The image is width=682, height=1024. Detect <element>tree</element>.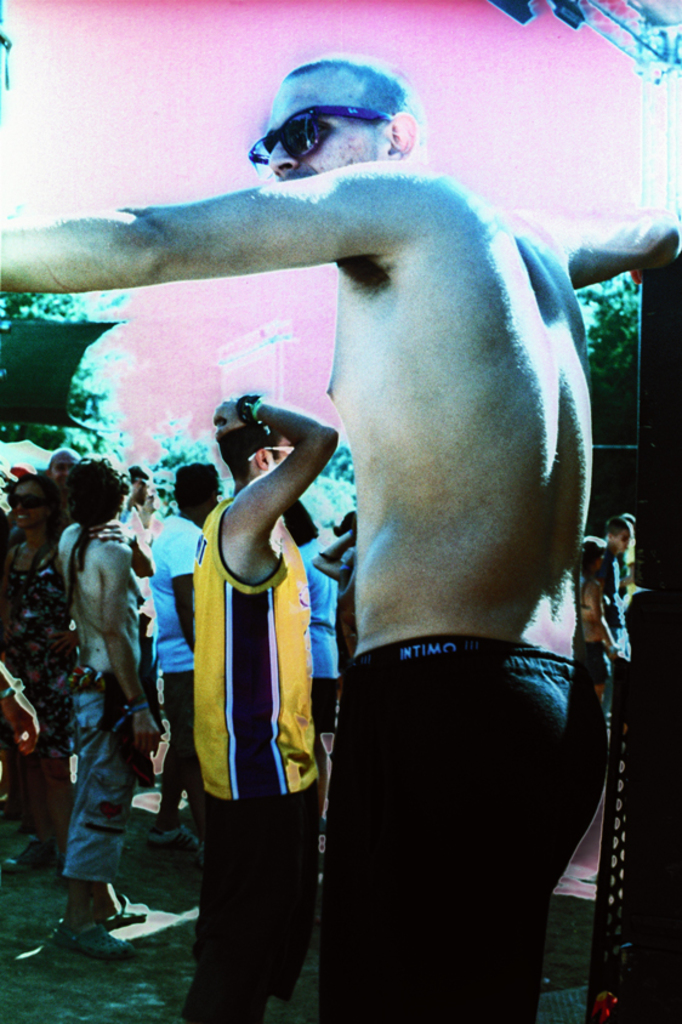
Detection: <box>0,281,129,470</box>.
